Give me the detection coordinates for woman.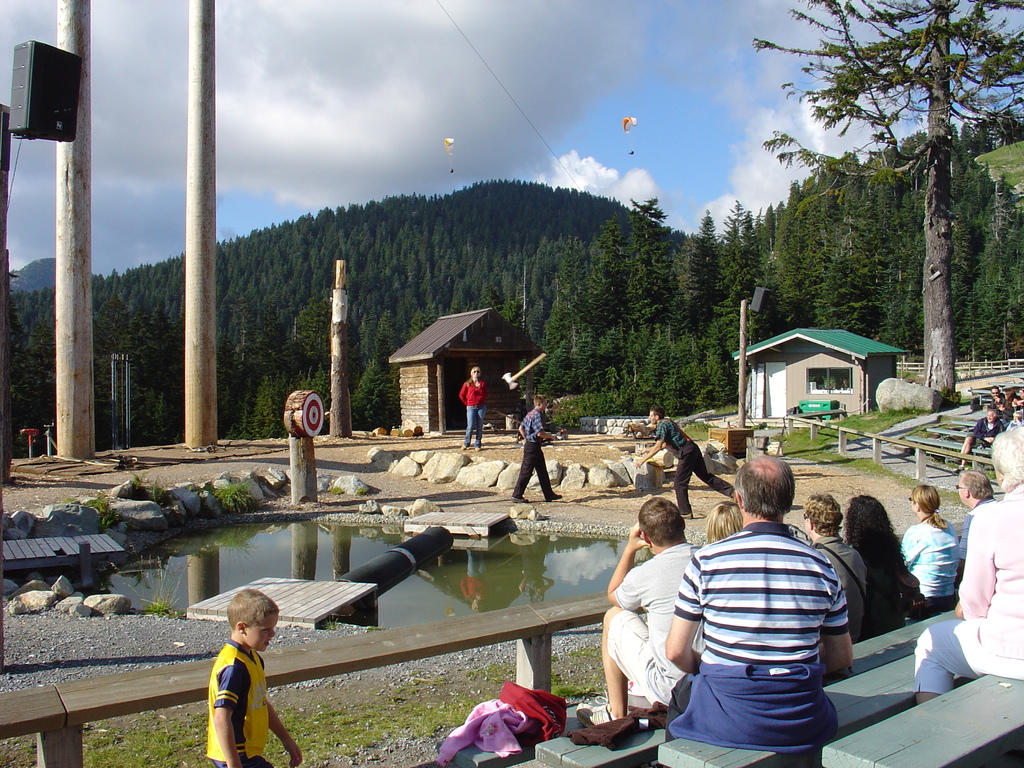
<box>898,481,966,612</box>.
